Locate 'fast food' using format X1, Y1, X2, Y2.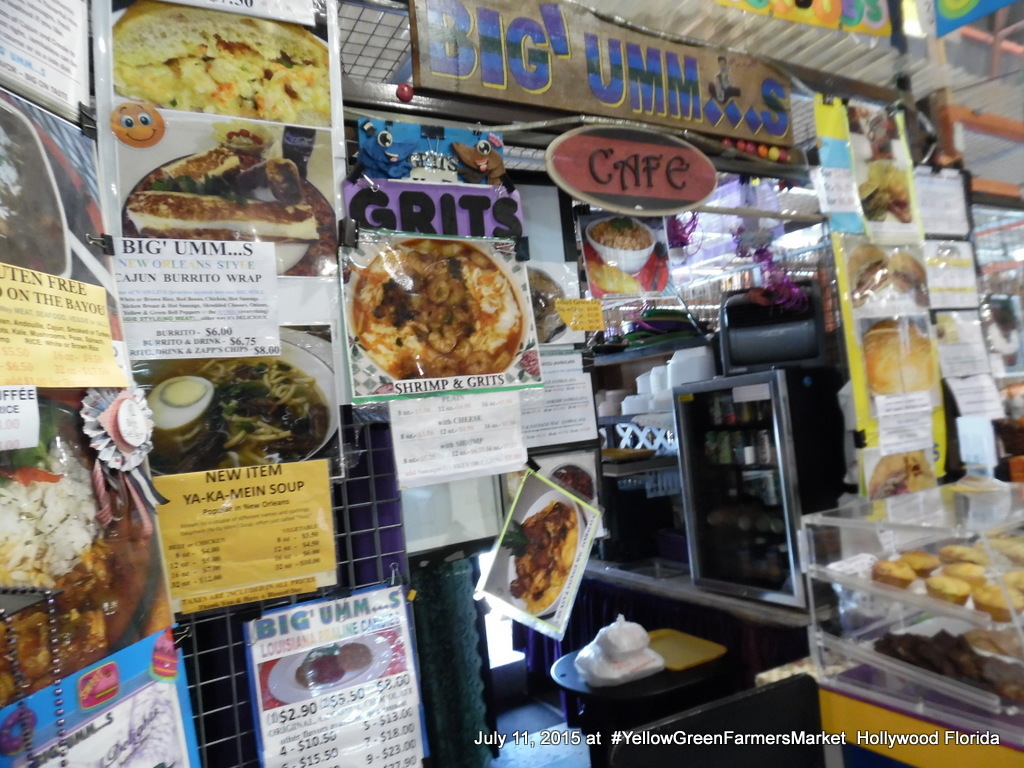
332, 223, 537, 395.
